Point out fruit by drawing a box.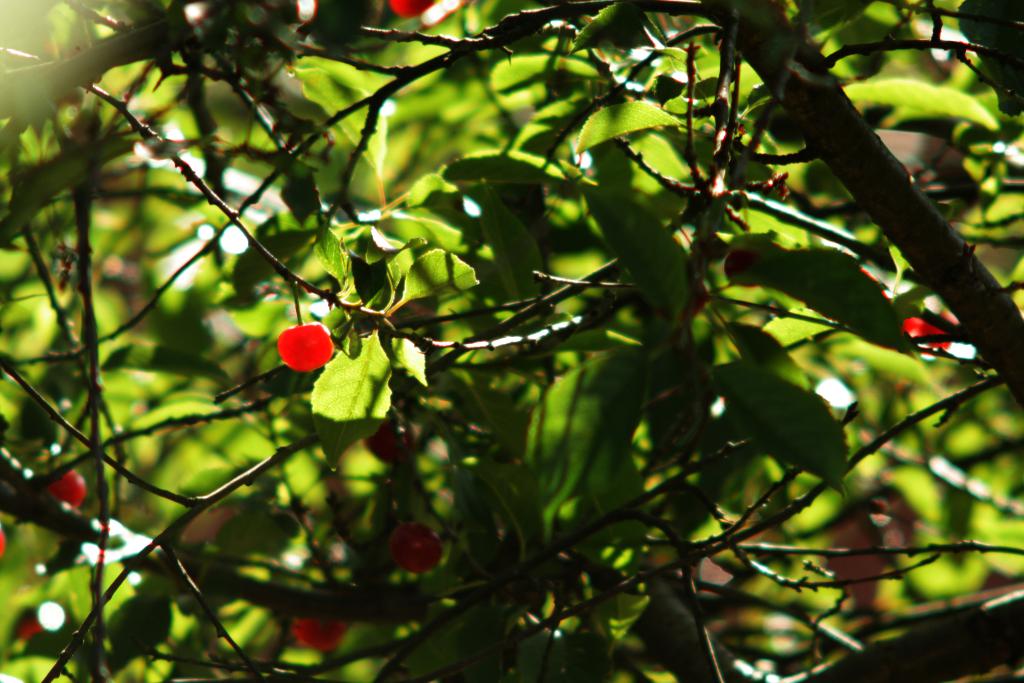
detection(38, 465, 90, 511).
